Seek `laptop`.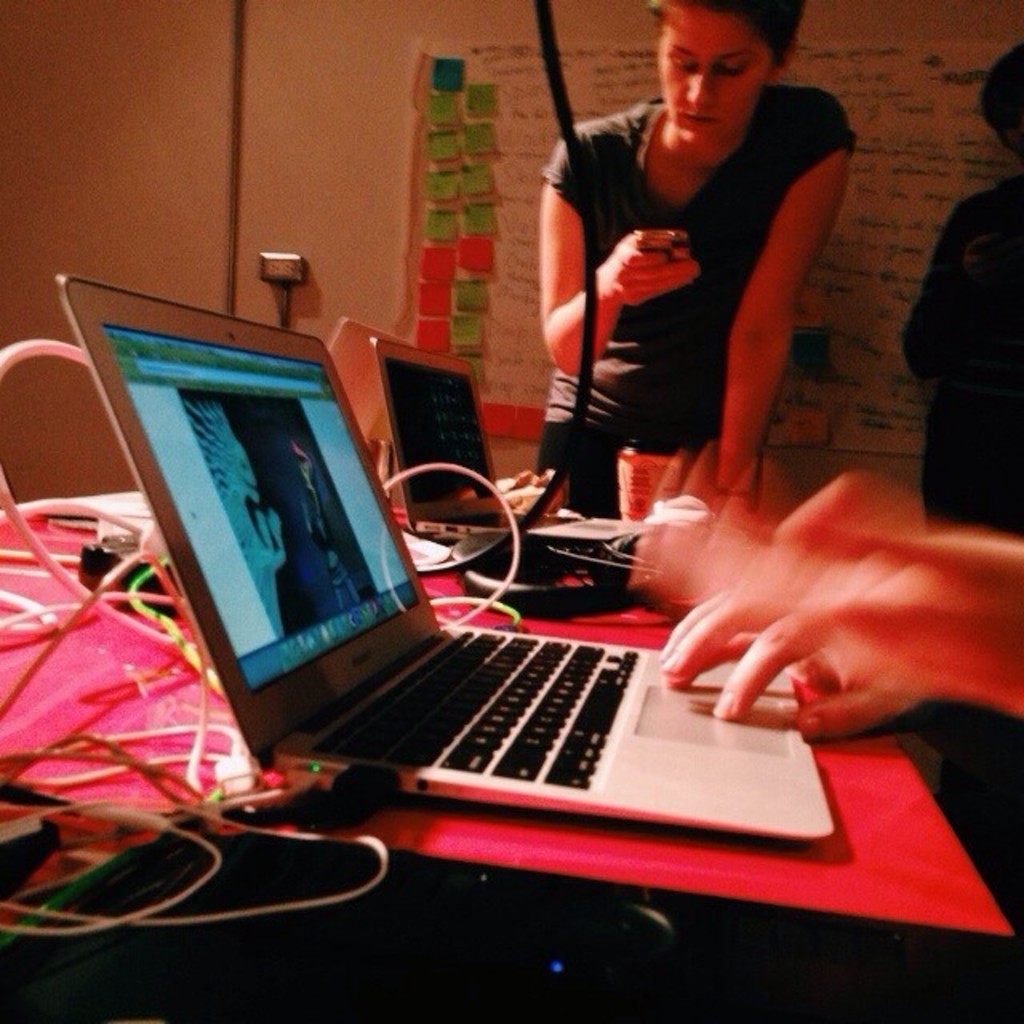
bbox(149, 323, 800, 888).
